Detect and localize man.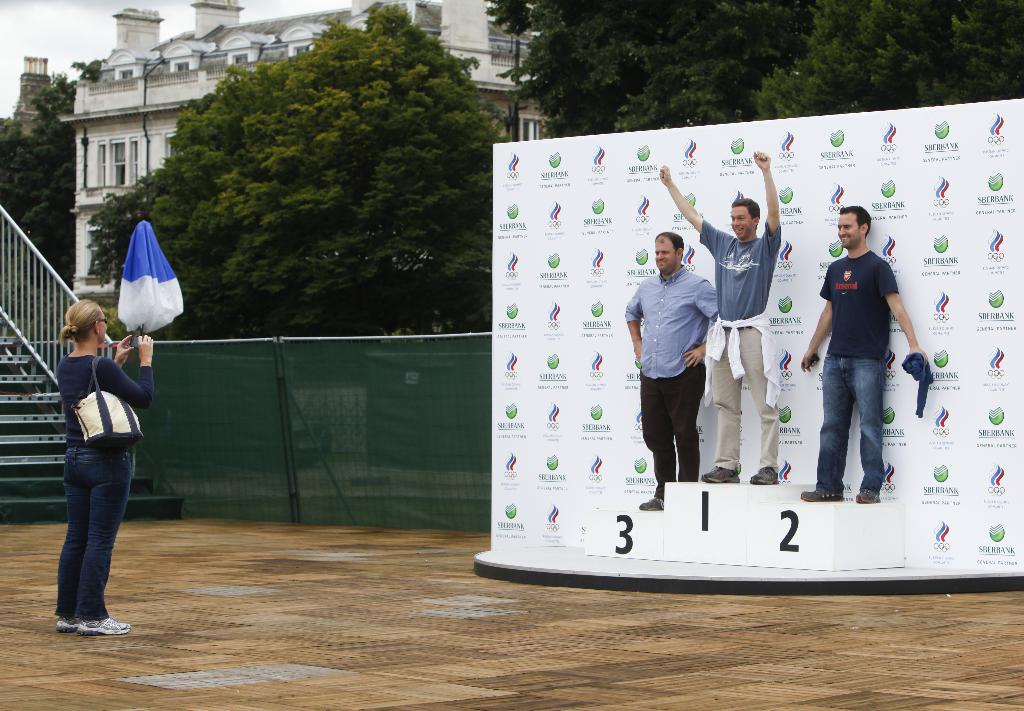
Localized at left=801, top=201, right=927, bottom=505.
